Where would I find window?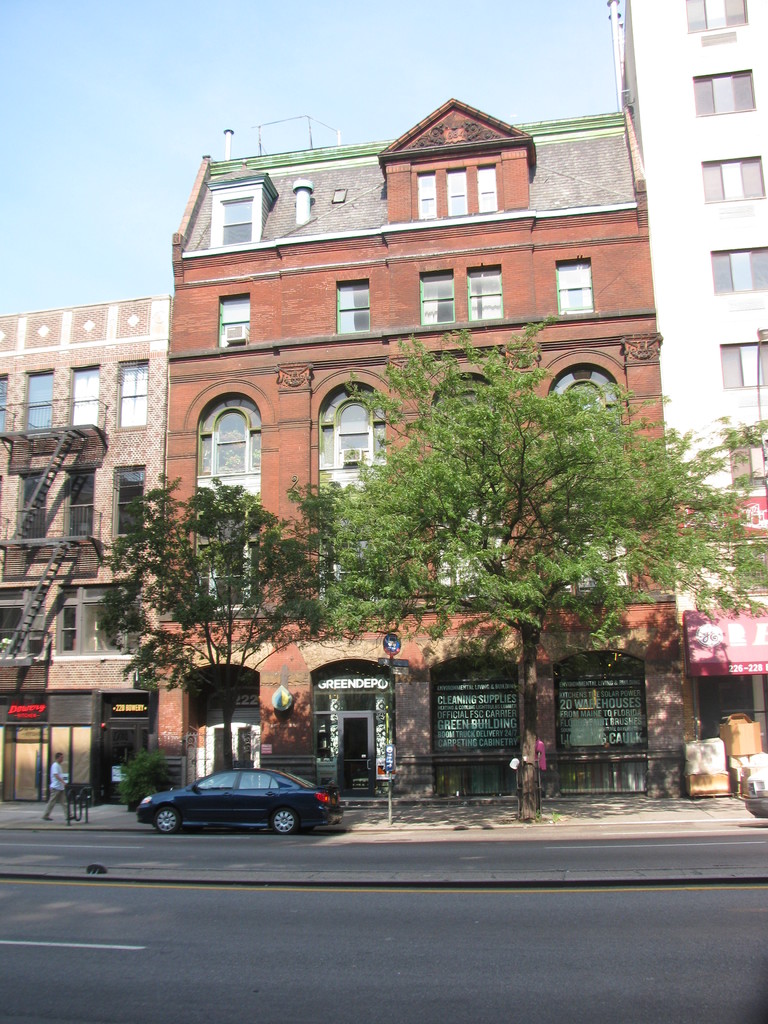
At [left=219, top=292, right=247, bottom=337].
